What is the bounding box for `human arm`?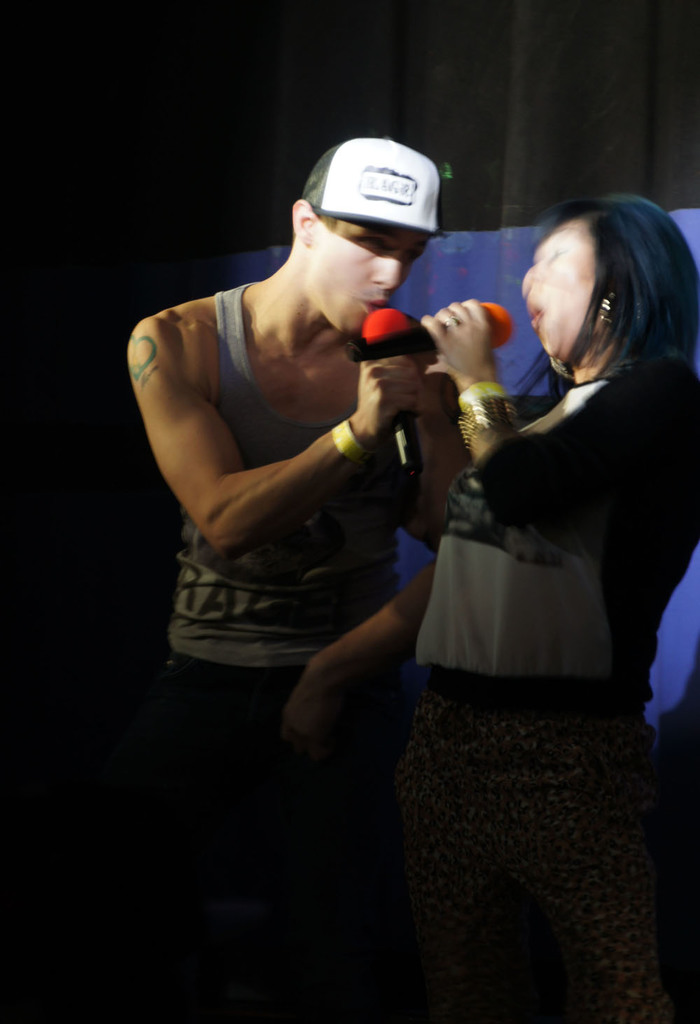
[125,335,426,553].
